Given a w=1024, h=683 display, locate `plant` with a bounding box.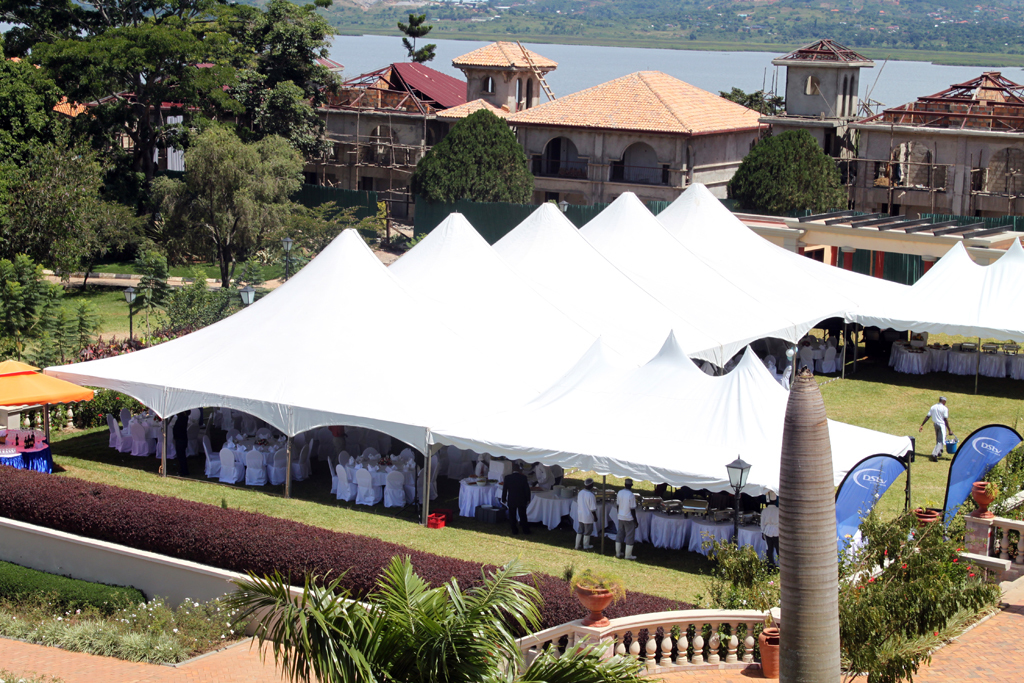
Located: bbox=(73, 289, 252, 358).
